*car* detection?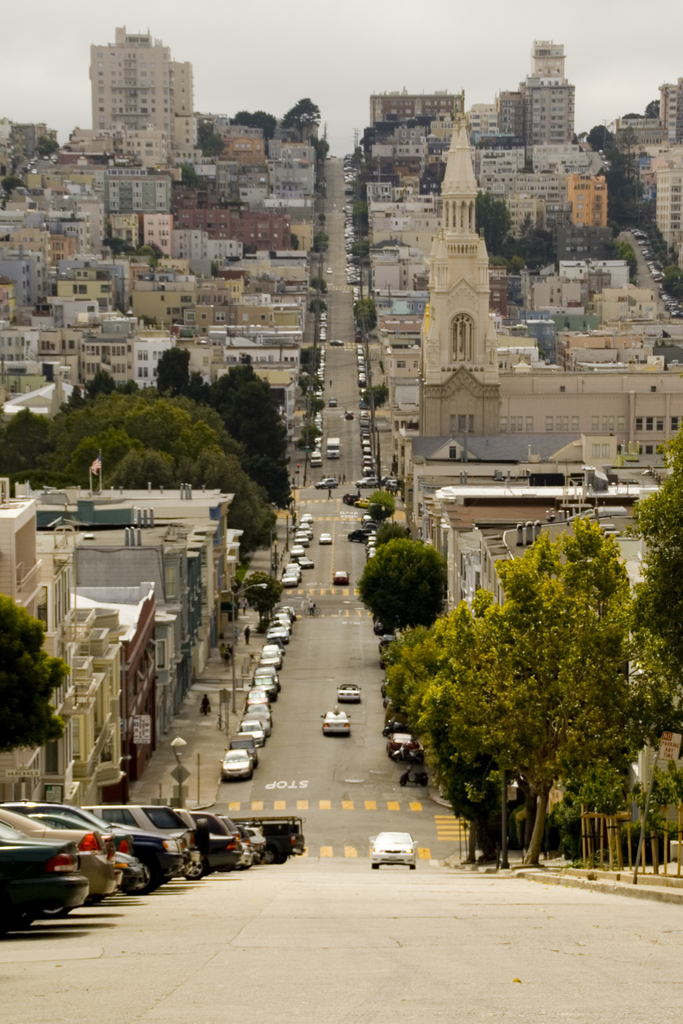
l=318, t=532, r=331, b=544
